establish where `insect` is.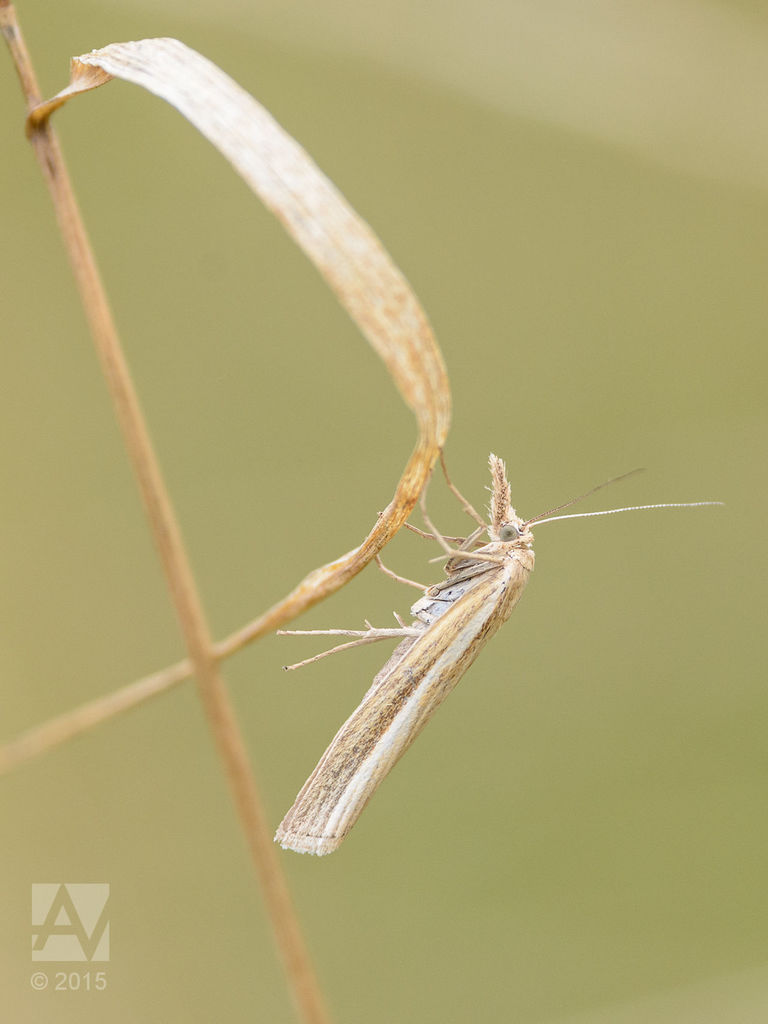
Established at x1=268 y1=445 x2=733 y2=852.
